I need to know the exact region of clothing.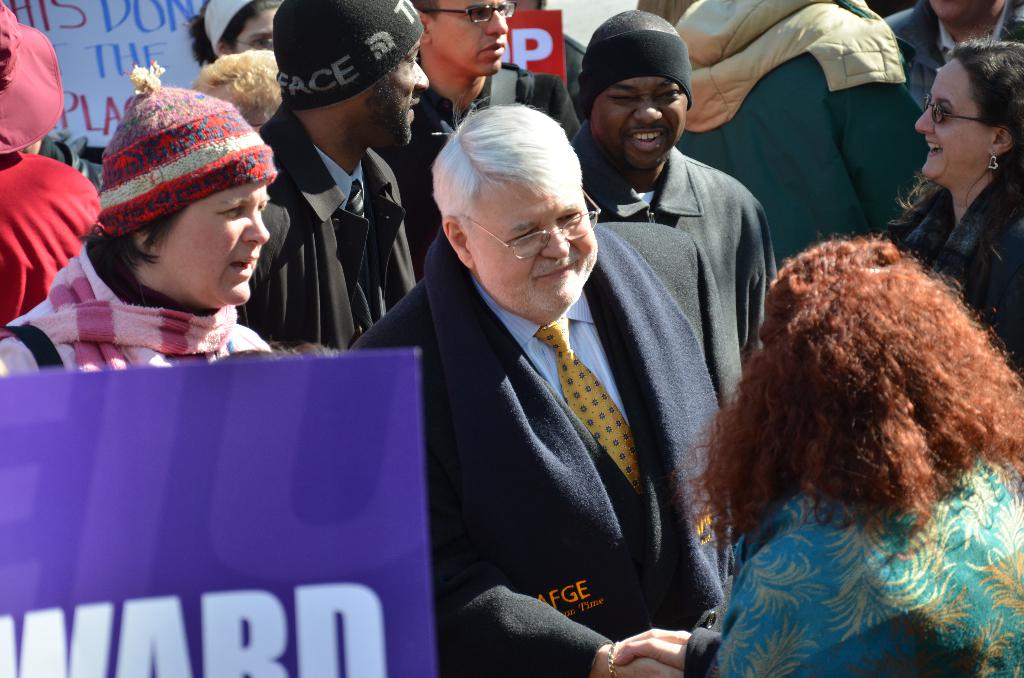
Region: bbox=(67, 95, 304, 389).
